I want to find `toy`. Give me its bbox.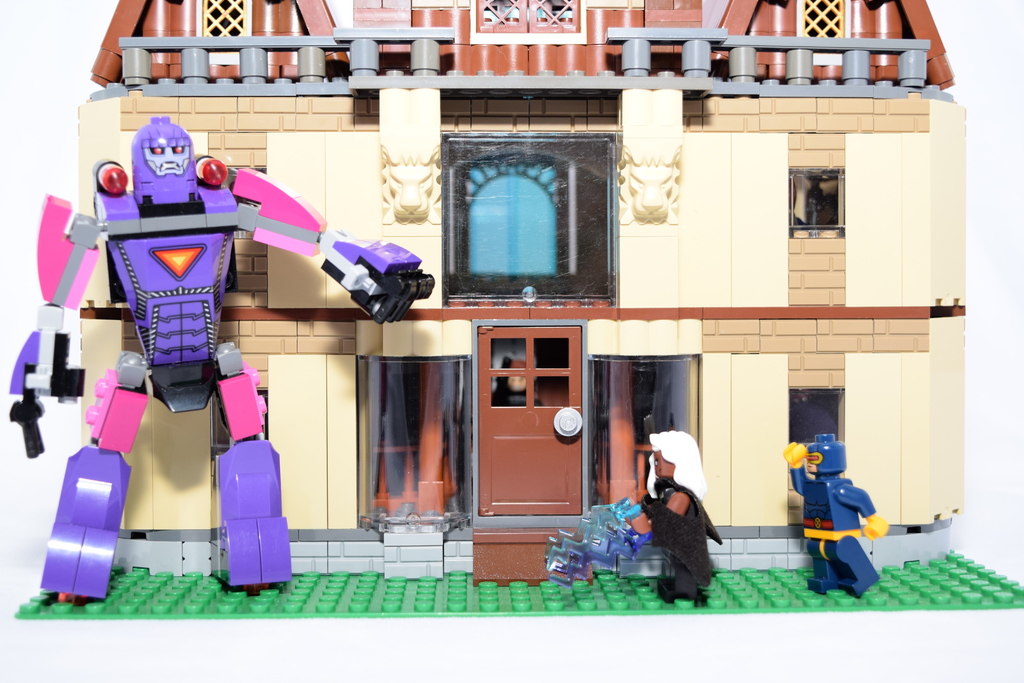
[left=13, top=0, right=1023, bottom=617].
